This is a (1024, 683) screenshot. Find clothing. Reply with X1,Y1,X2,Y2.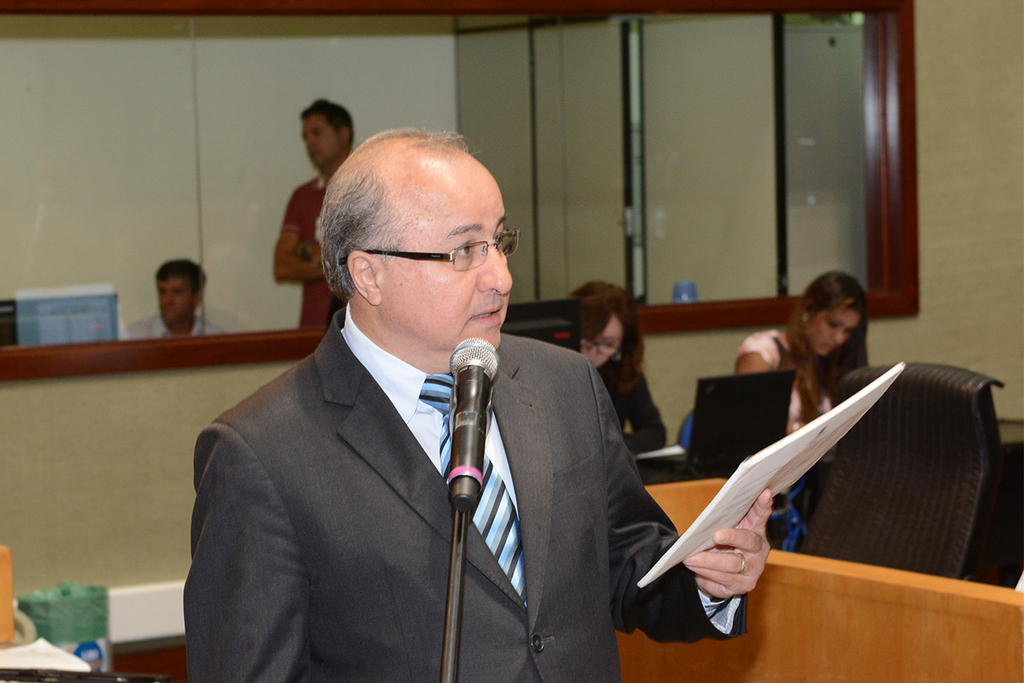
122,311,228,334.
